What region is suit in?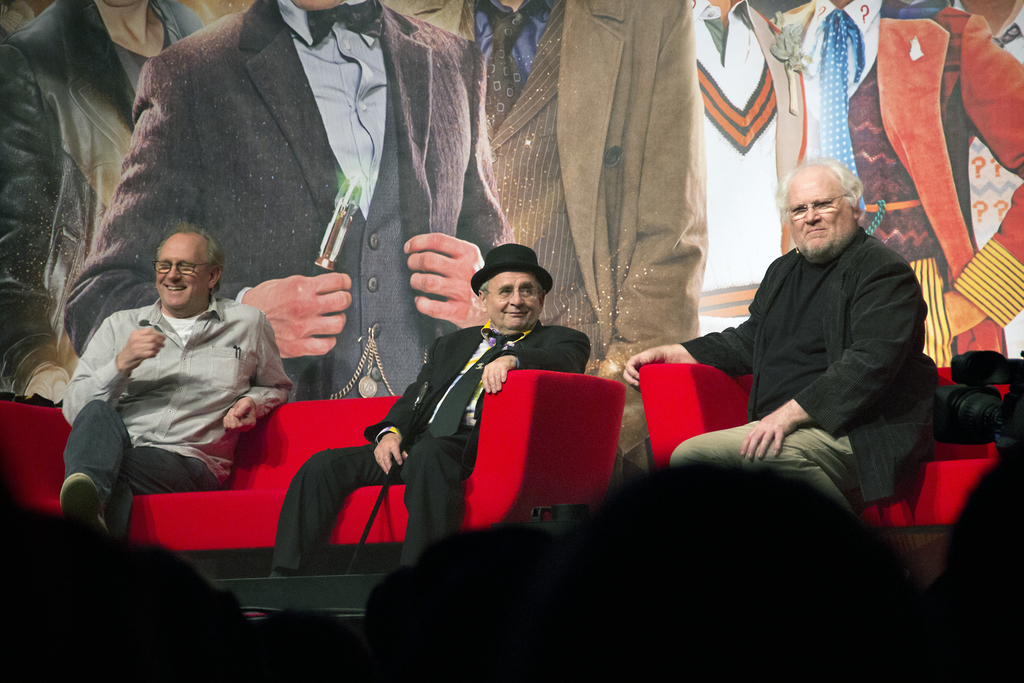
<bbox>272, 321, 591, 569</bbox>.
